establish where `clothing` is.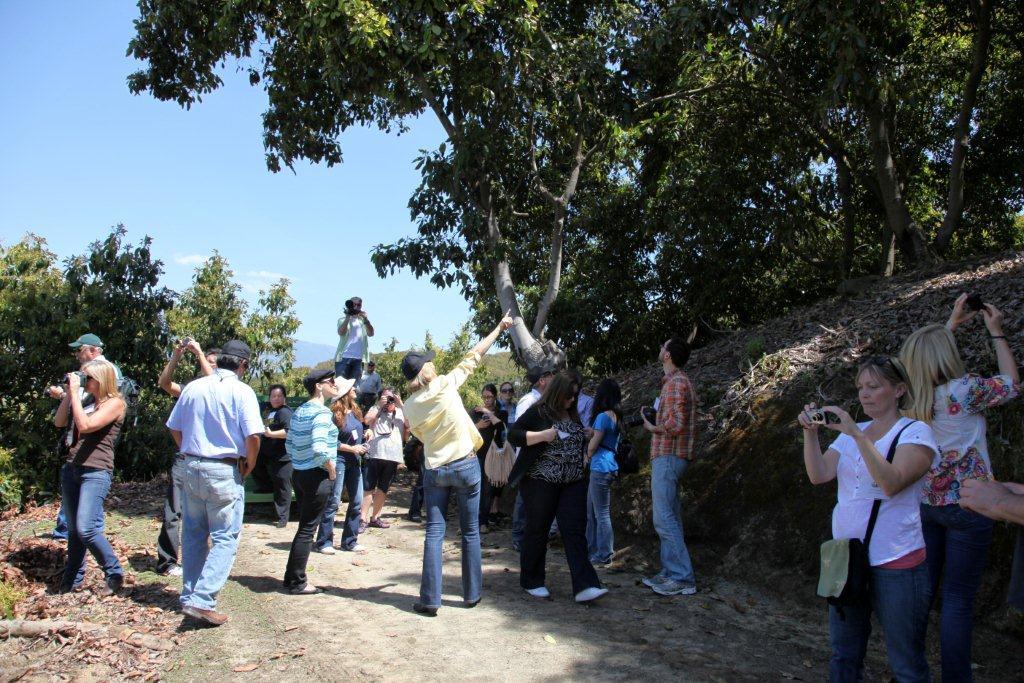
Established at detection(647, 368, 688, 459).
